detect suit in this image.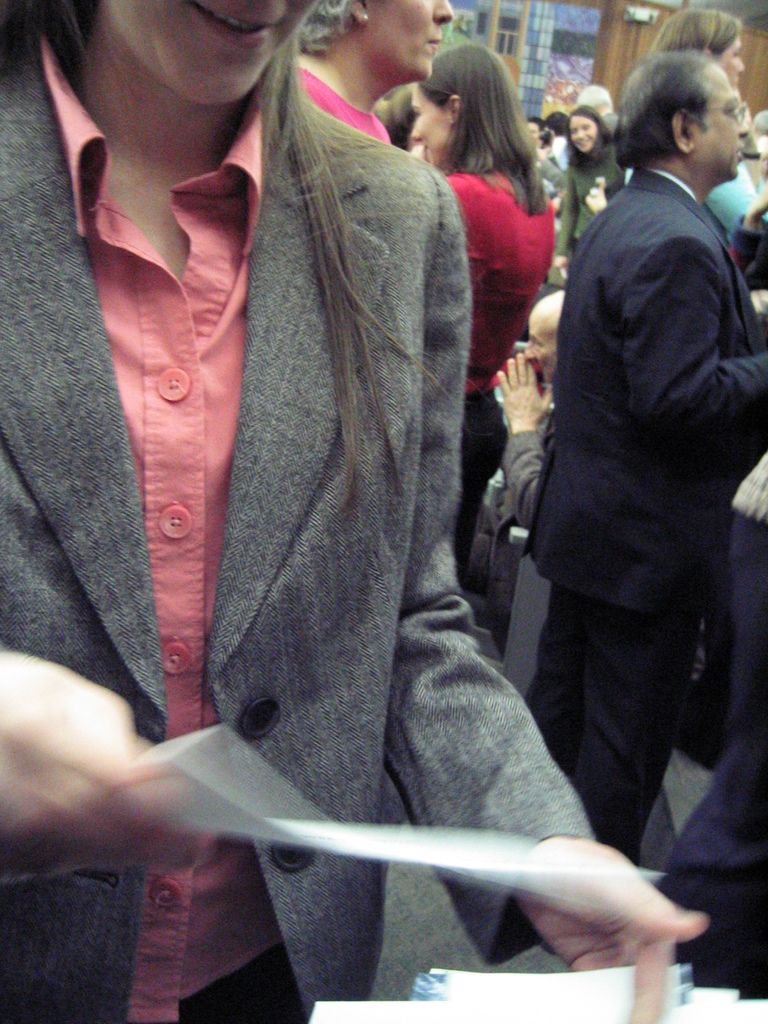
Detection: {"left": 0, "top": 18, "right": 599, "bottom": 1023}.
